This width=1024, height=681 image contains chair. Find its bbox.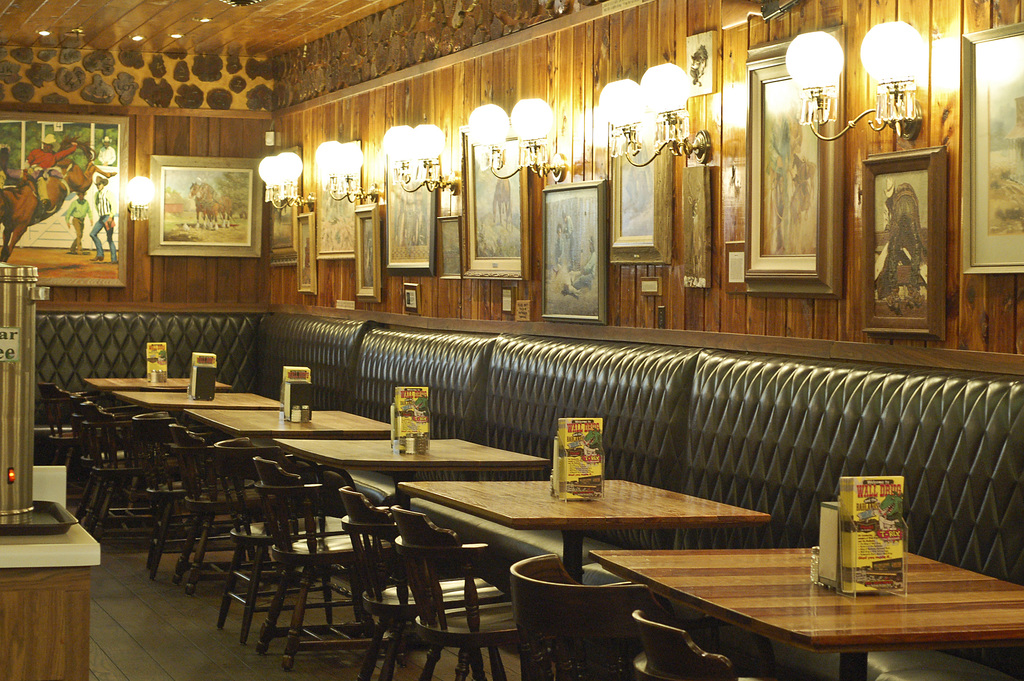
{"x1": 79, "y1": 403, "x2": 177, "y2": 545}.
